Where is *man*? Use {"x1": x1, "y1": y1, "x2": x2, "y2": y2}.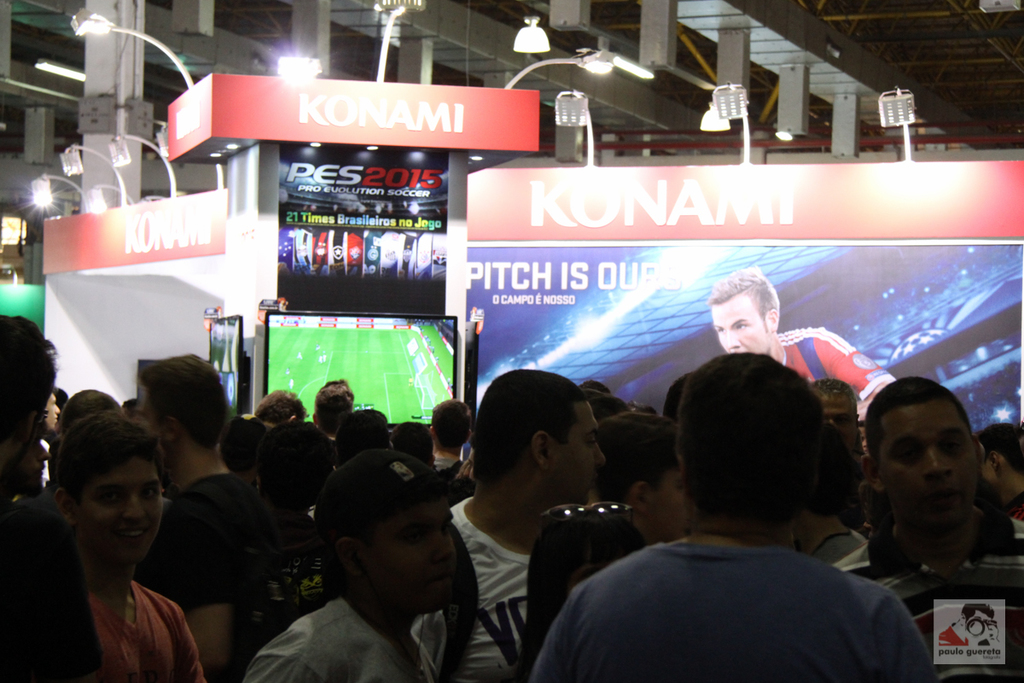
{"x1": 530, "y1": 356, "x2": 936, "y2": 682}.
